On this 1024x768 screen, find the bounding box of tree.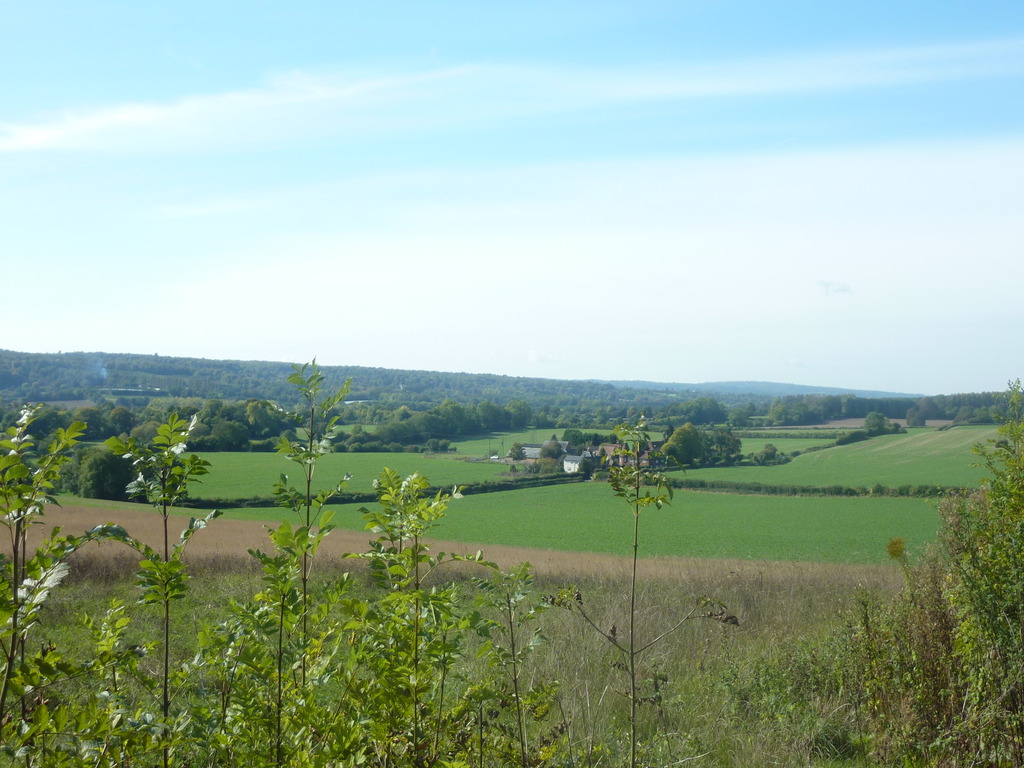
Bounding box: detection(109, 408, 131, 433).
